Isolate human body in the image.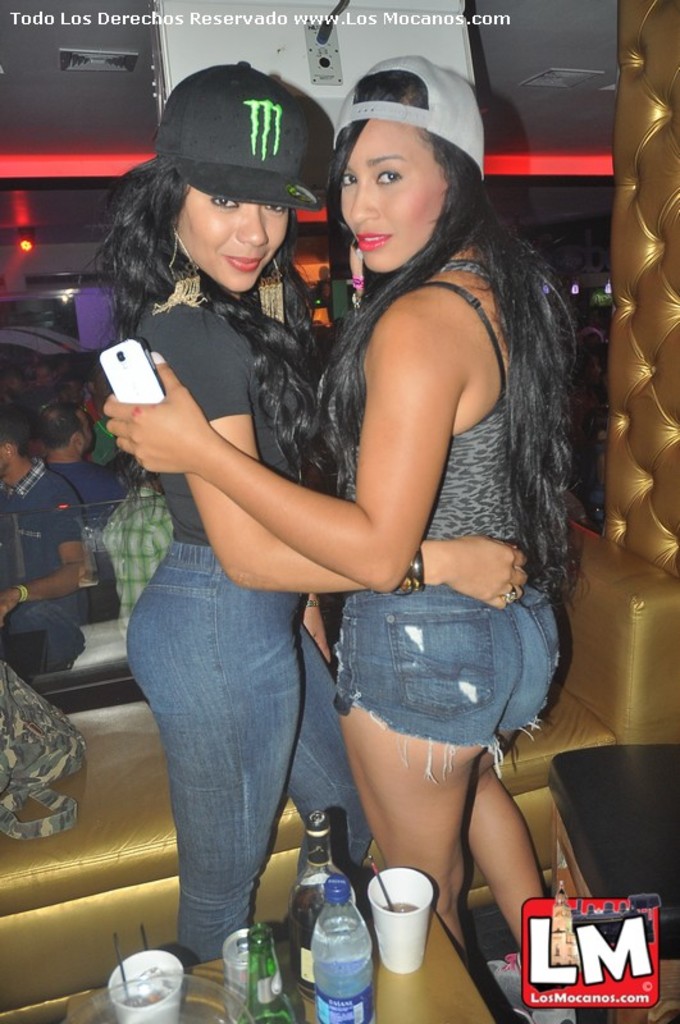
Isolated region: <box>99,219,538,966</box>.
